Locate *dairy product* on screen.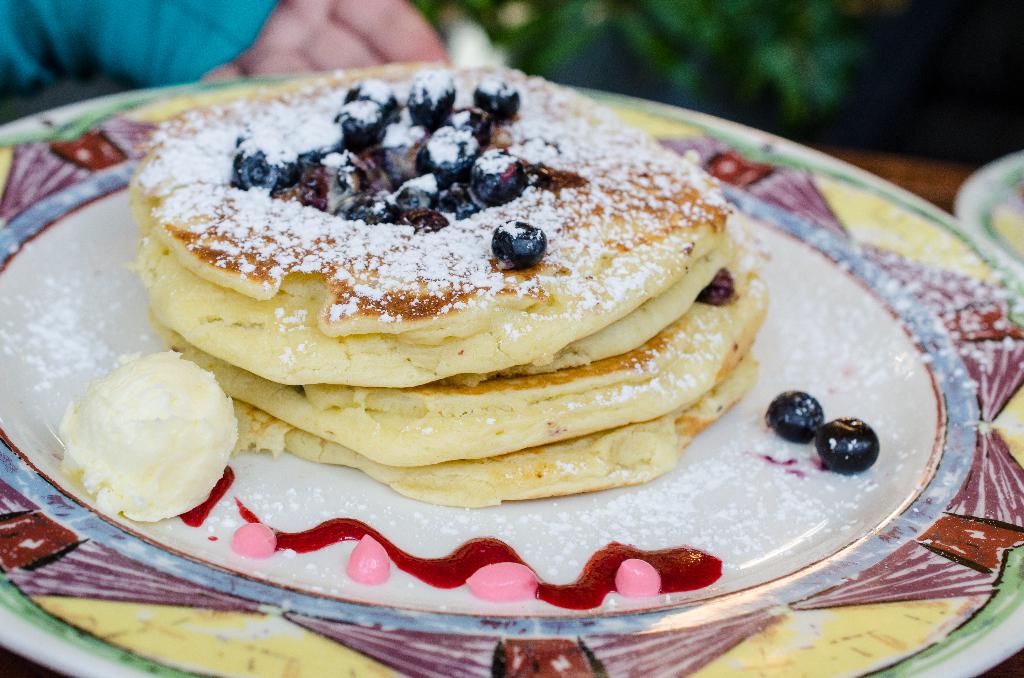
On screen at box=[141, 49, 728, 327].
